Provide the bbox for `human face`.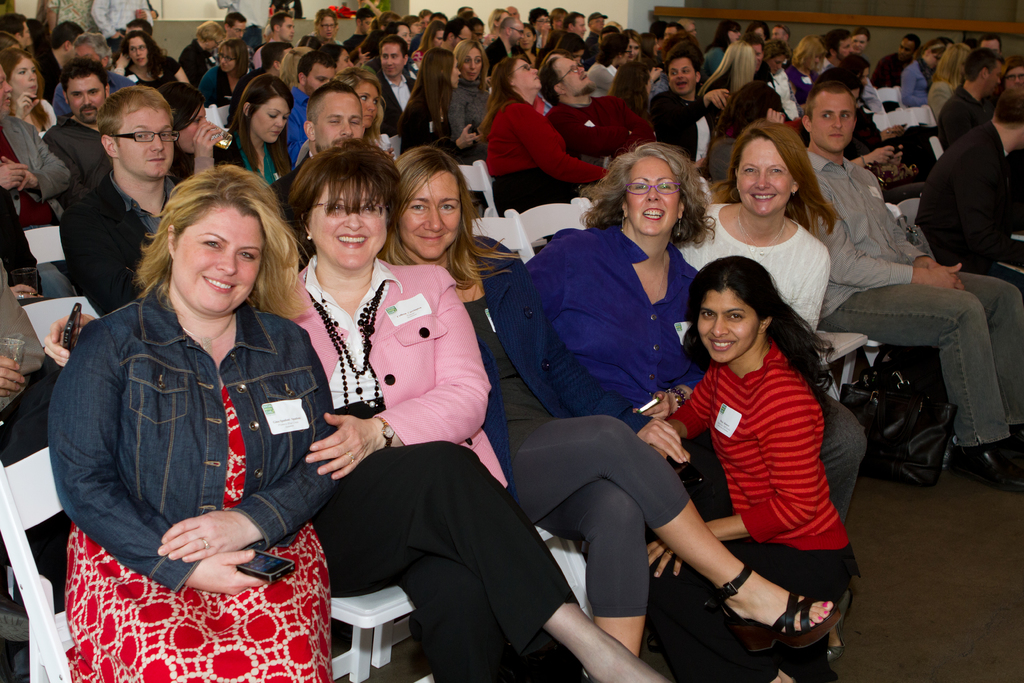
<box>376,44,404,74</box>.
